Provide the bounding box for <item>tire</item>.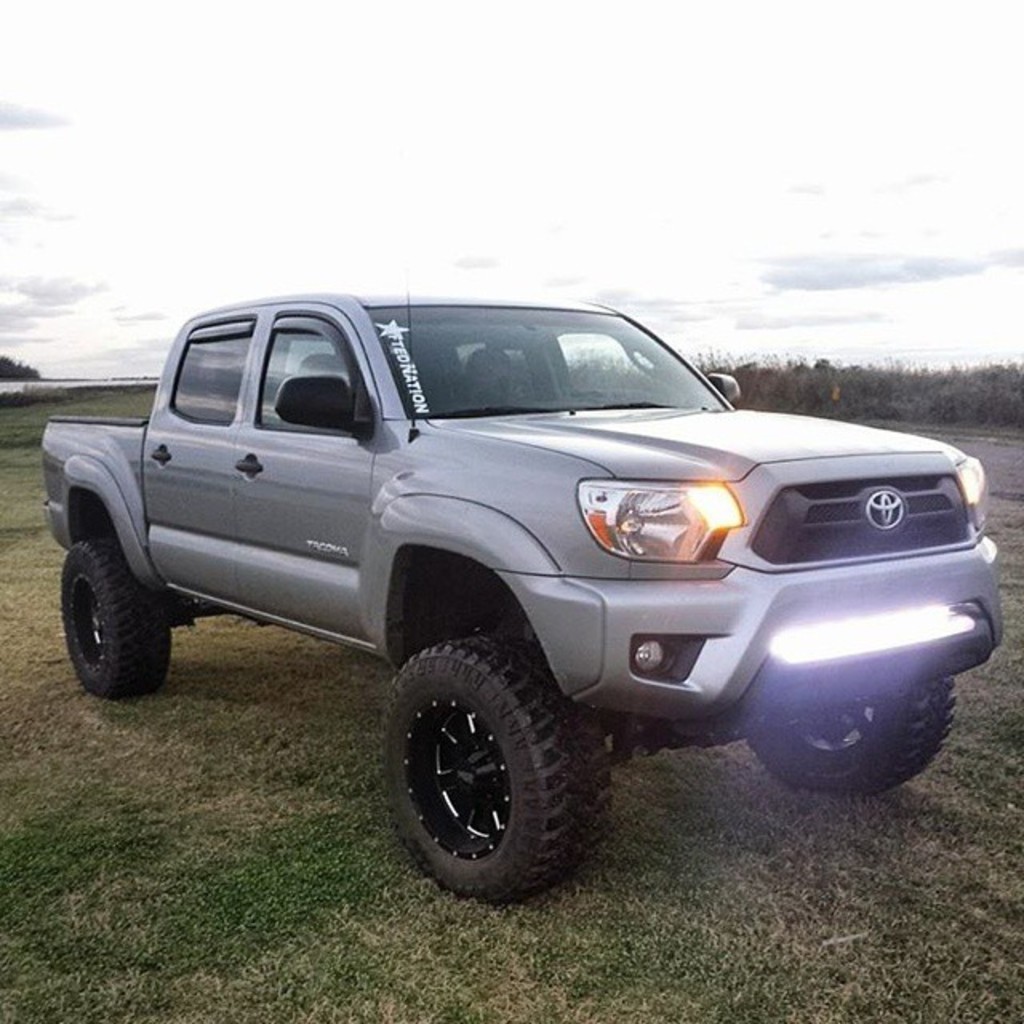
[x1=62, y1=541, x2=171, y2=694].
